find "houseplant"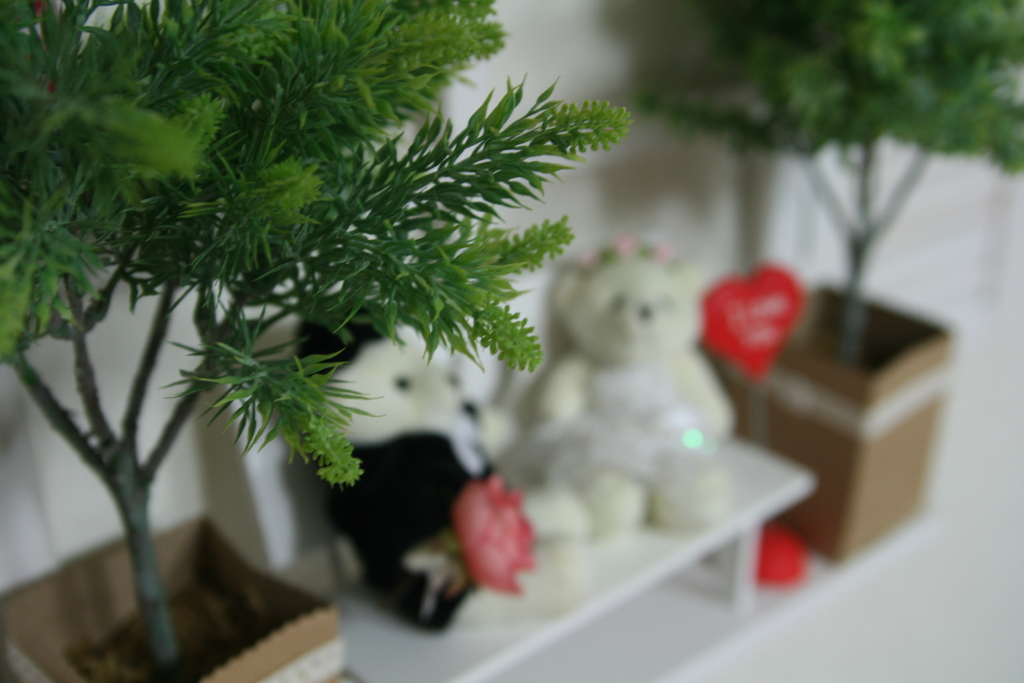
1, 0, 645, 682
